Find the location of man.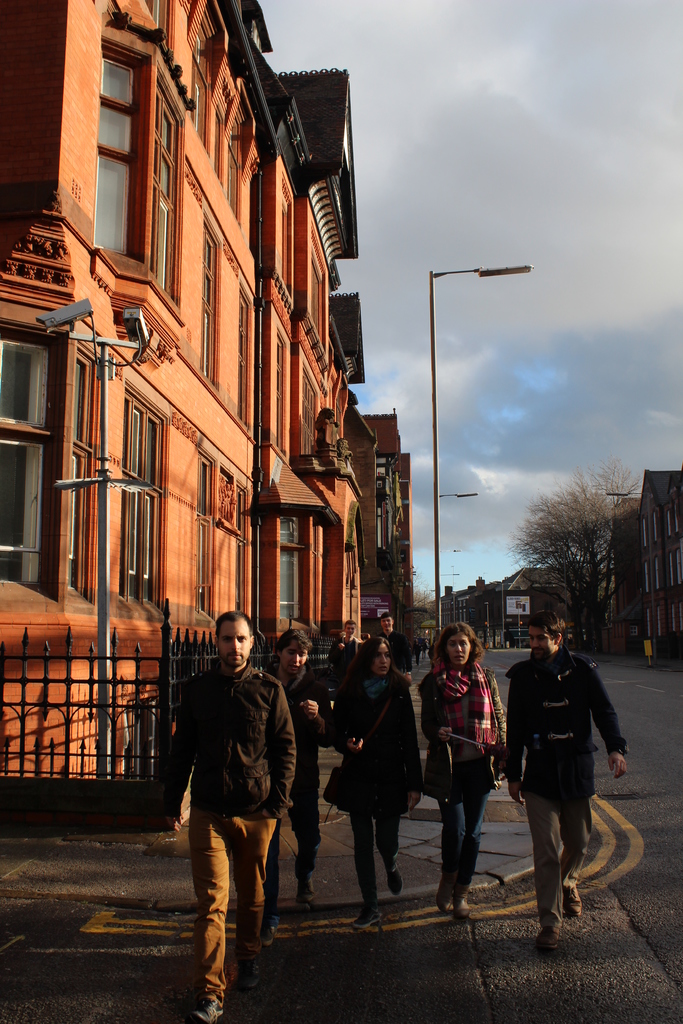
Location: <box>493,604,625,940</box>.
